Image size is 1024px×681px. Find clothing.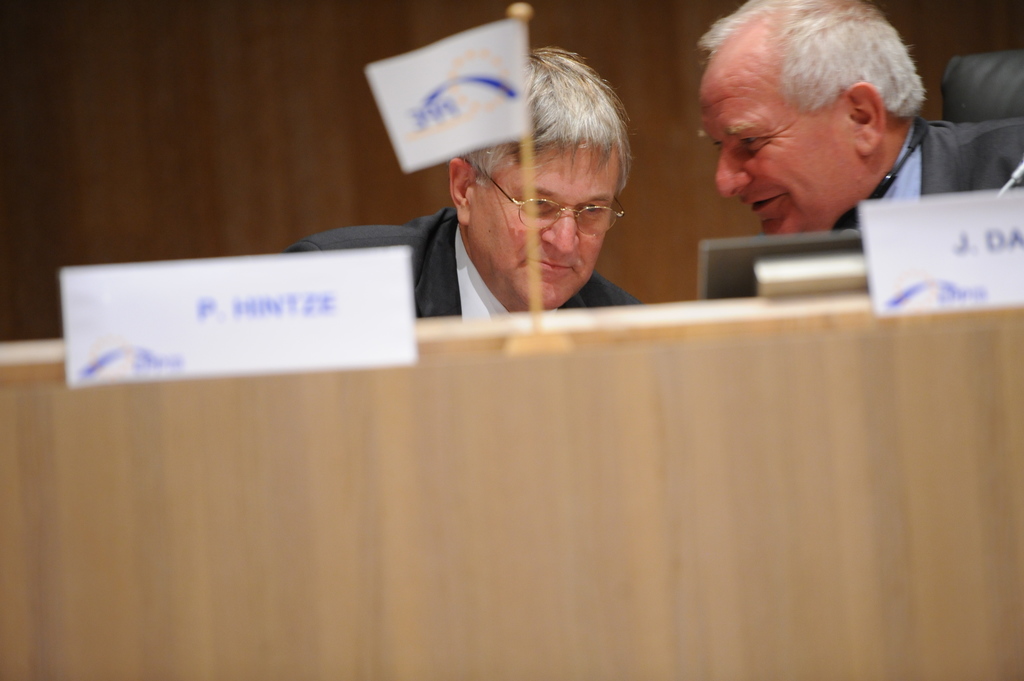
(280,206,642,316).
